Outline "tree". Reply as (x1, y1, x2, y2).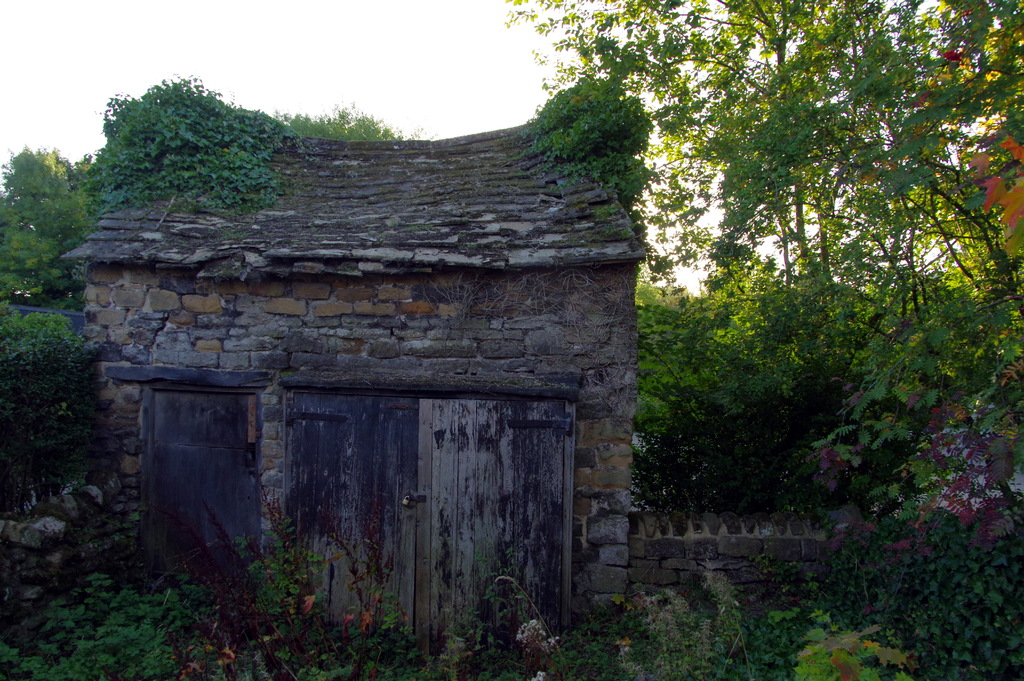
(0, 146, 106, 304).
